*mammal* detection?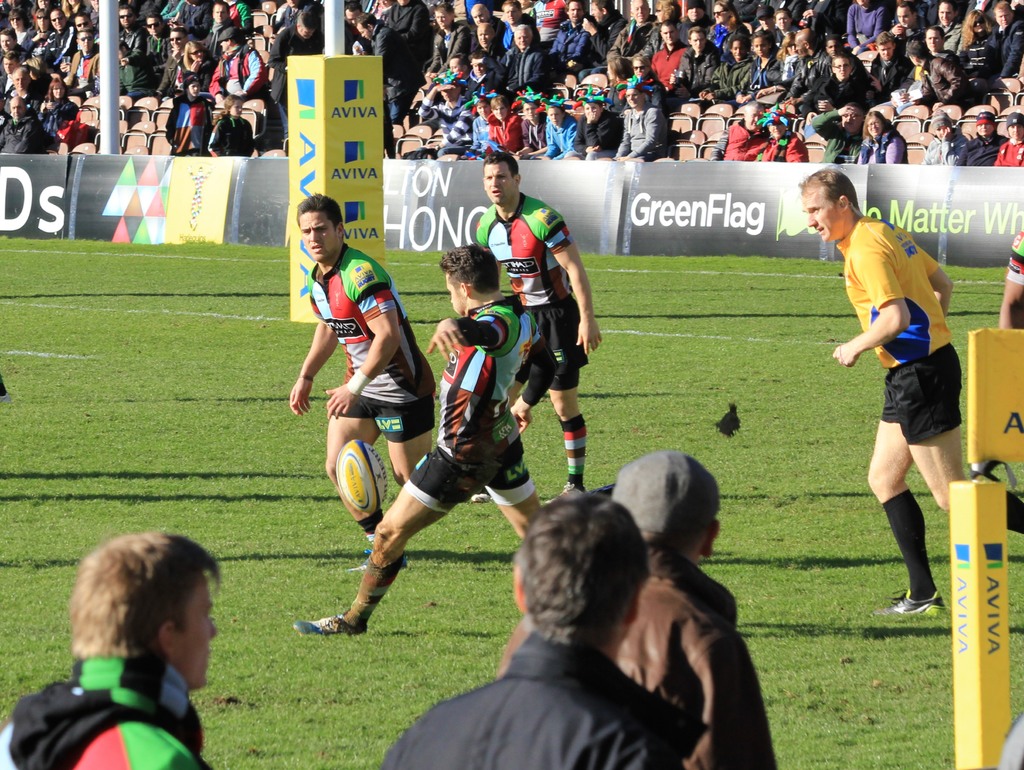
(x1=509, y1=86, x2=552, y2=163)
